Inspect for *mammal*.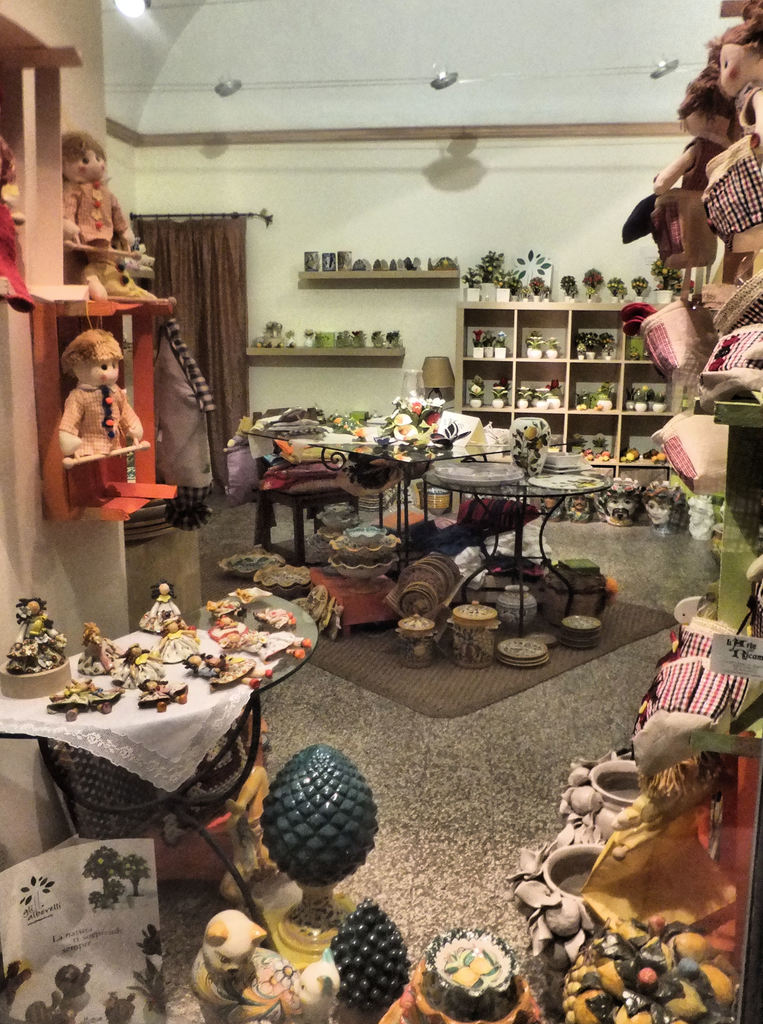
Inspection: bbox=[77, 622, 120, 662].
